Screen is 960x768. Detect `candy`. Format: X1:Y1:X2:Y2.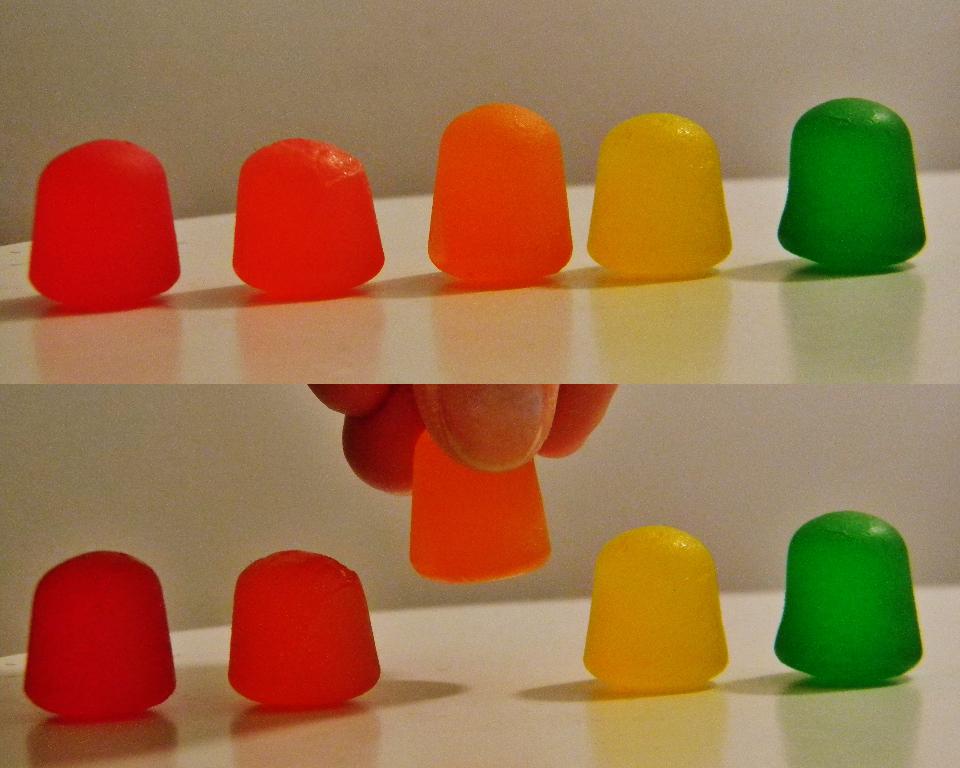
584:525:730:694.
